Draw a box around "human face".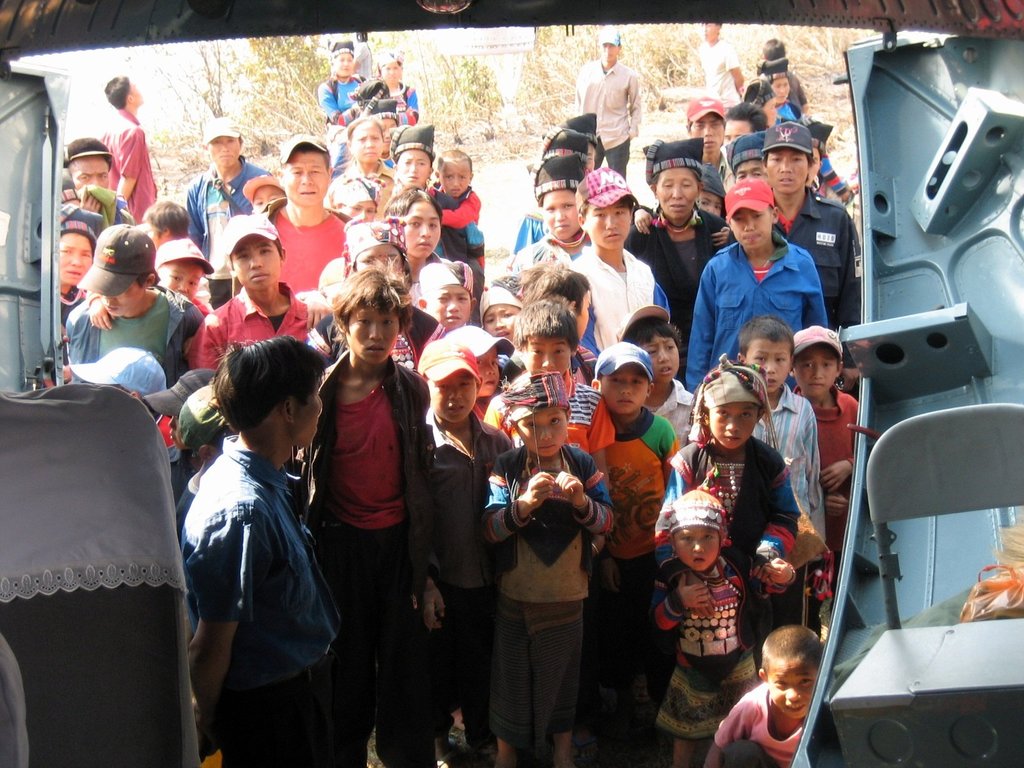
x1=522, y1=412, x2=556, y2=450.
